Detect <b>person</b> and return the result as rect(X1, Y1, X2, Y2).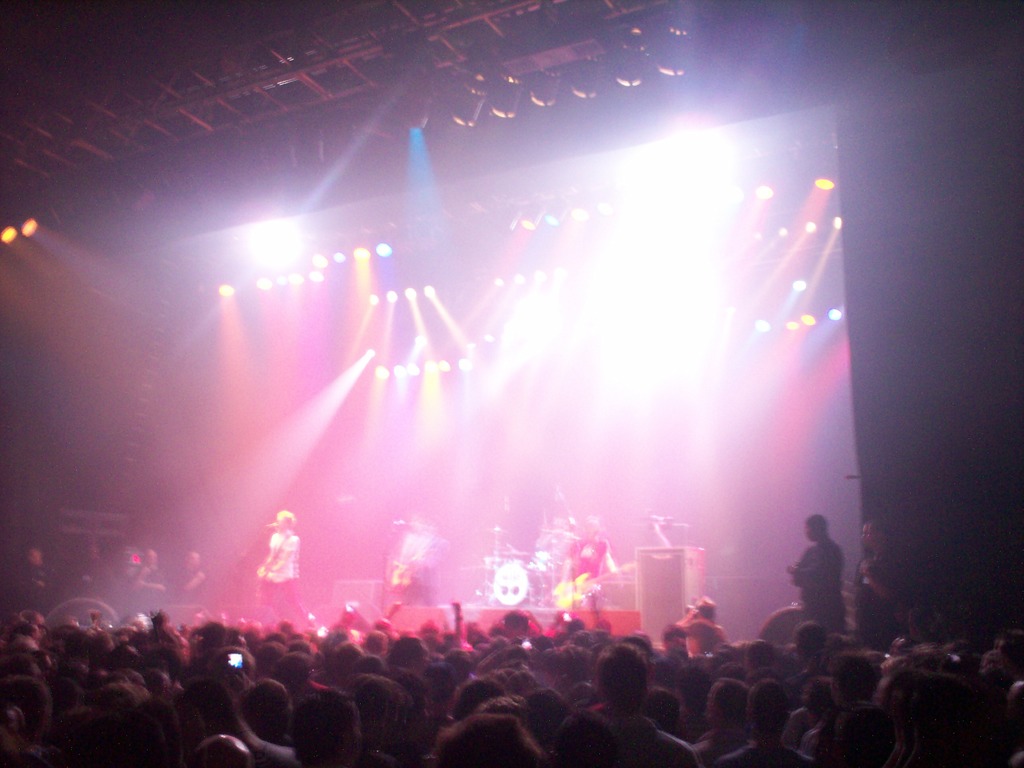
rect(847, 516, 913, 651).
